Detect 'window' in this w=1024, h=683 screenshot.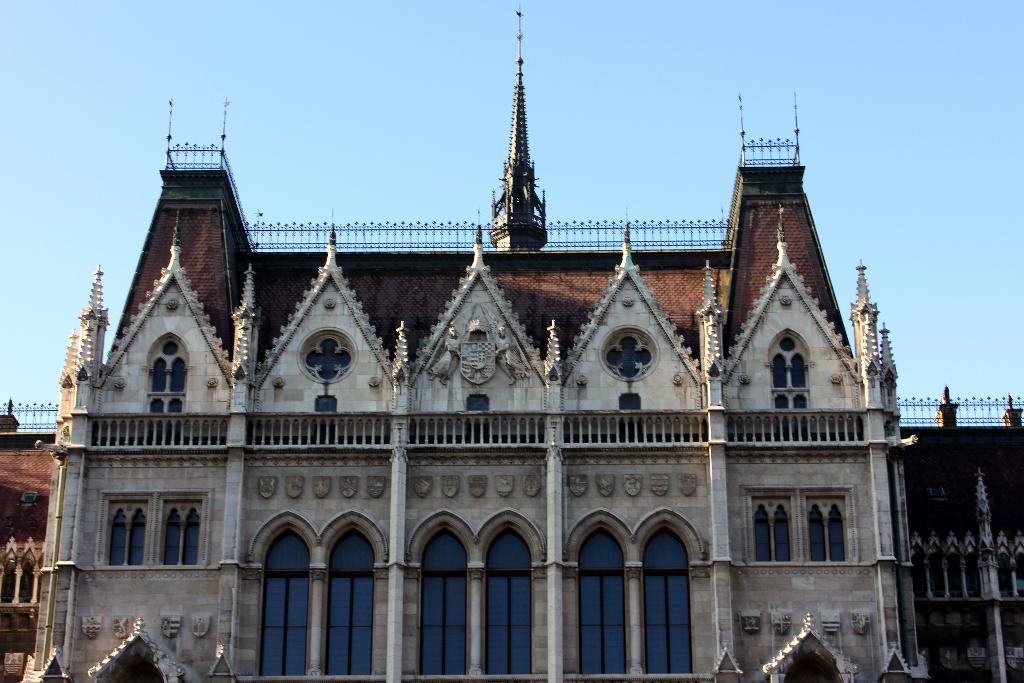
Detection: x1=148, y1=398, x2=166, y2=412.
